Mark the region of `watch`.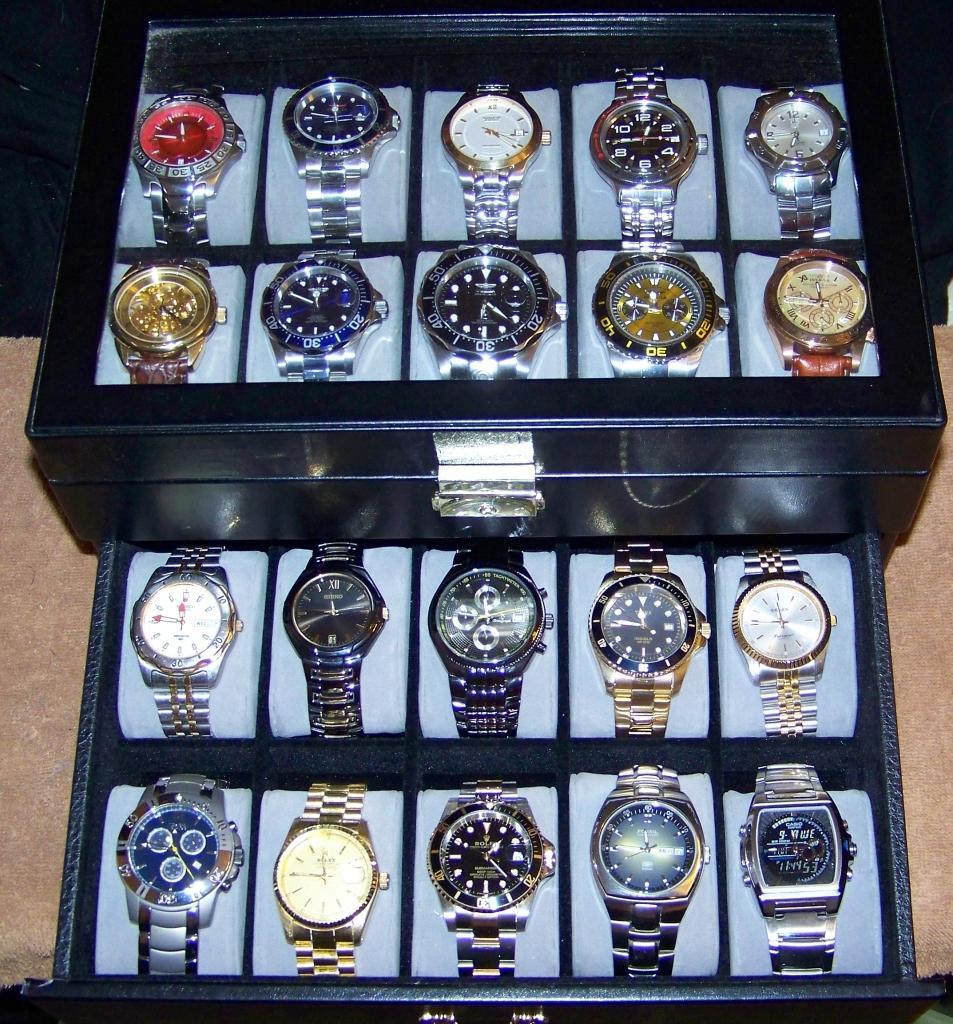
Region: rect(106, 258, 229, 382).
